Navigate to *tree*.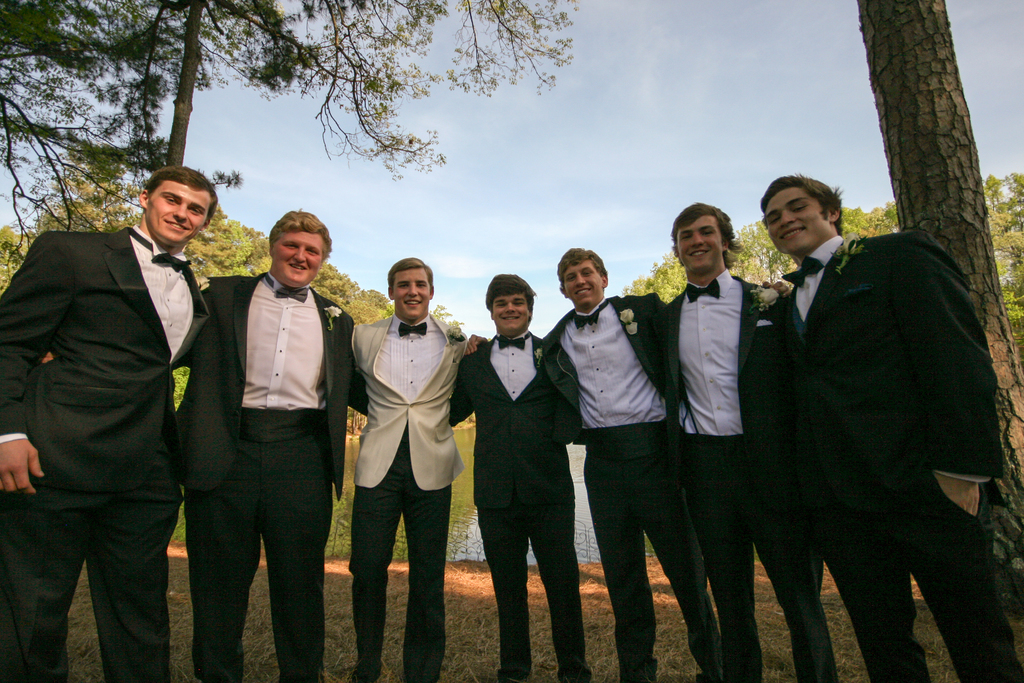
Navigation target: [0, 135, 476, 413].
